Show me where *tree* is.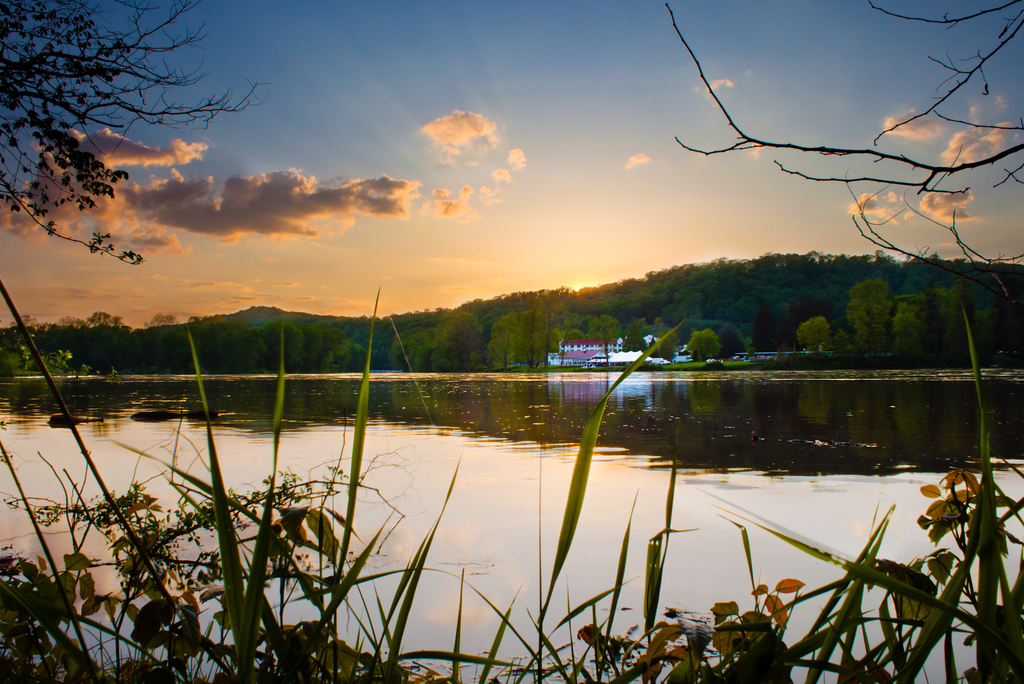
*tree* is at bbox(489, 309, 627, 366).
